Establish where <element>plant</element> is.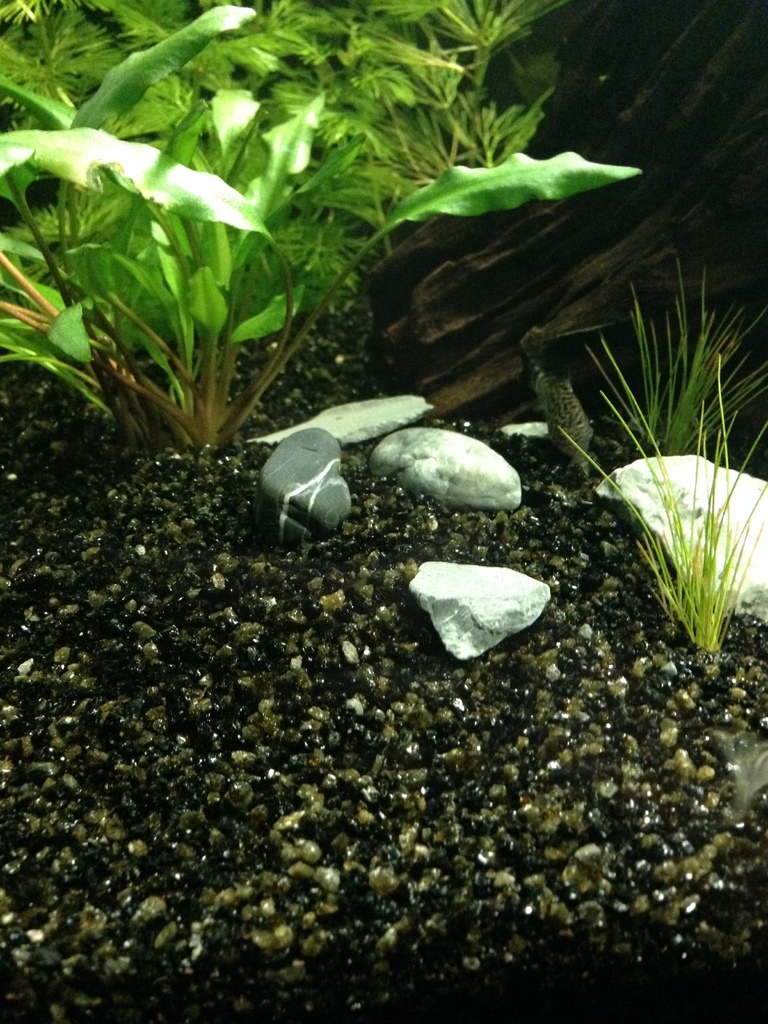
Established at select_region(628, 257, 767, 457).
